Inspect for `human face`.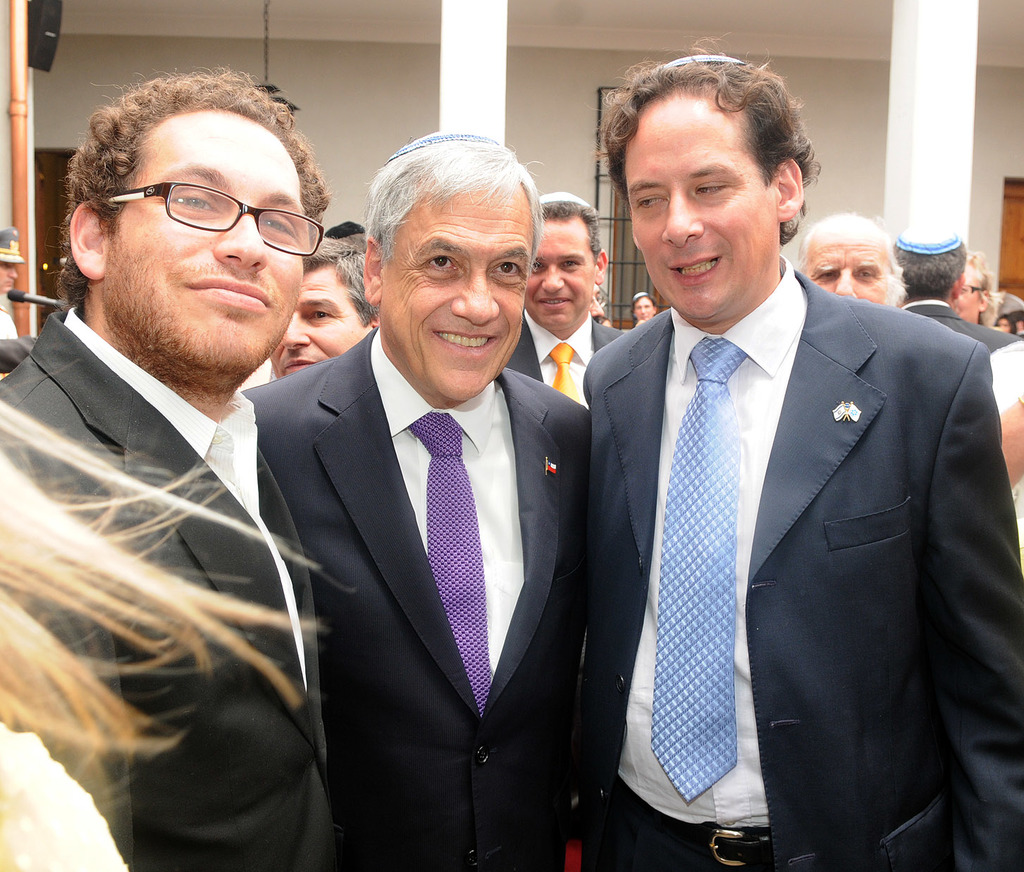
Inspection: bbox=(626, 294, 660, 322).
